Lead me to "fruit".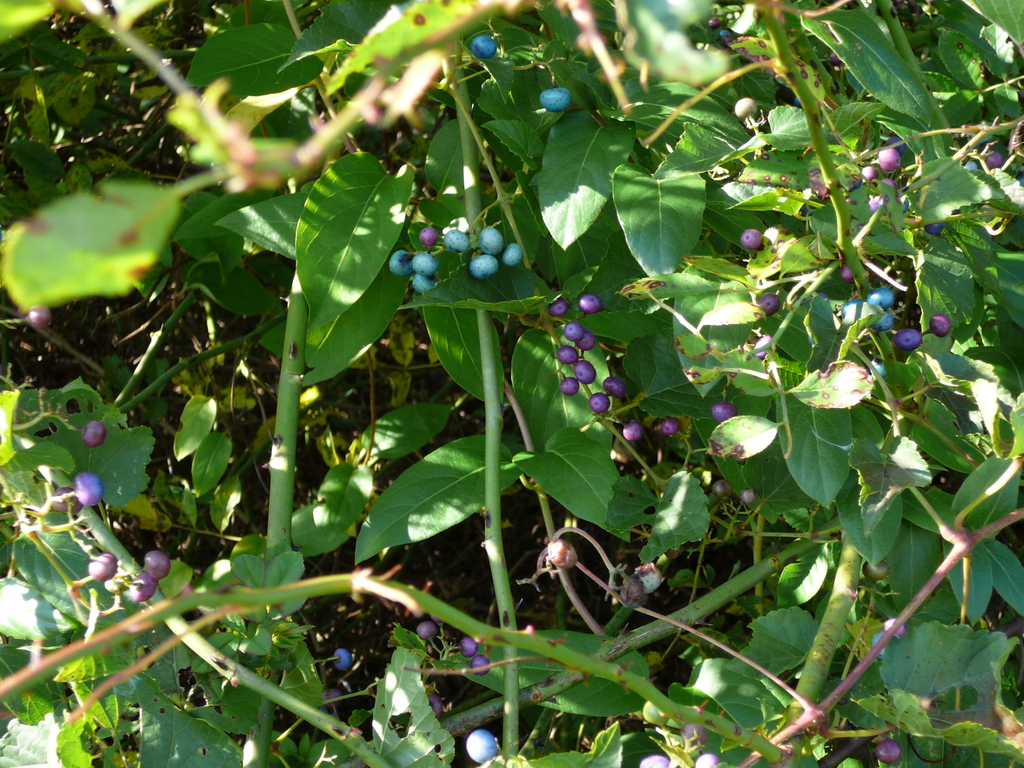
Lead to 662:417:676:438.
